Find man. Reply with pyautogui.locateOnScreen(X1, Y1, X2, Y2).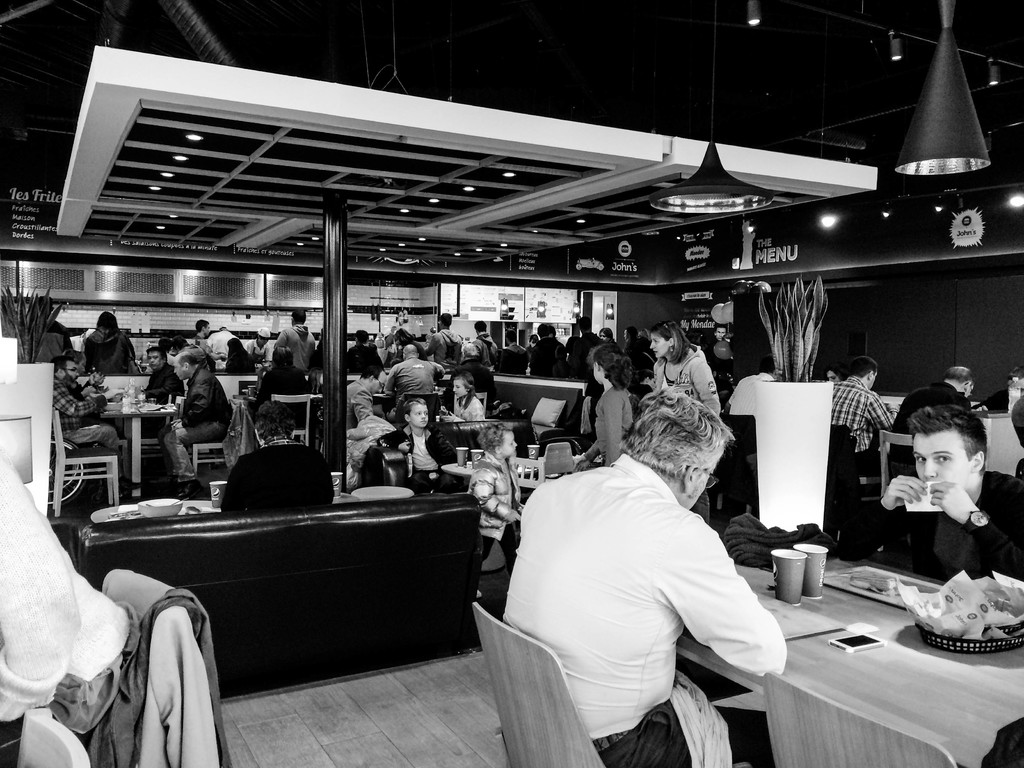
pyautogui.locateOnScreen(502, 327, 526, 373).
